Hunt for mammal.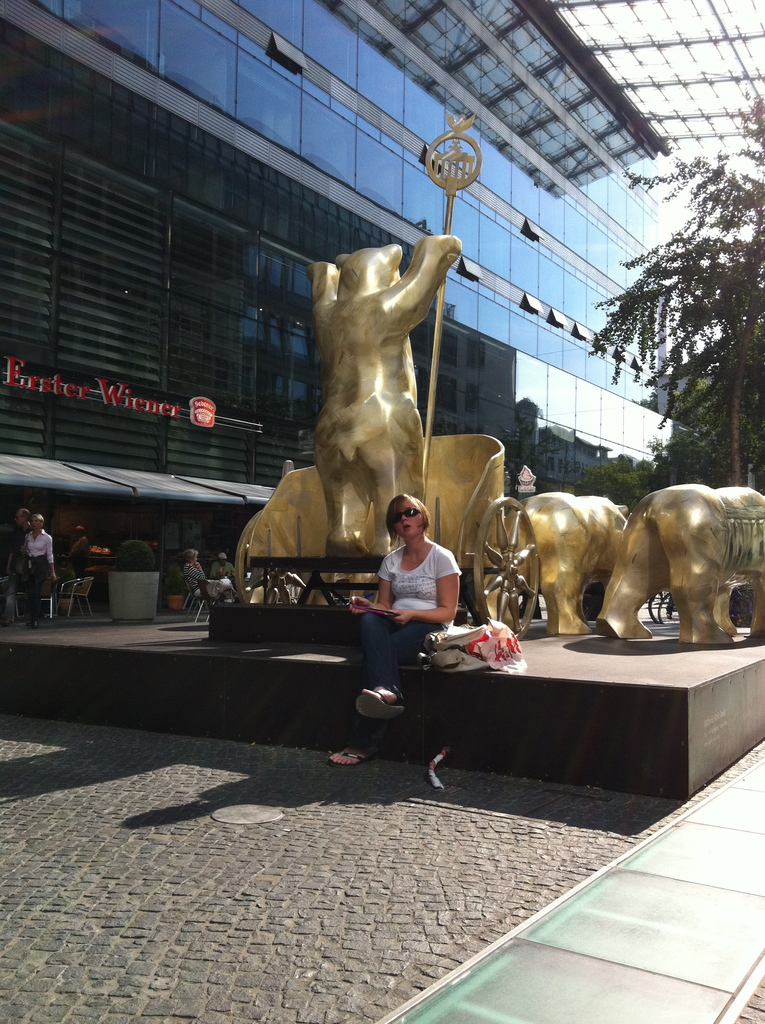
Hunted down at [x1=181, y1=554, x2=233, y2=601].
